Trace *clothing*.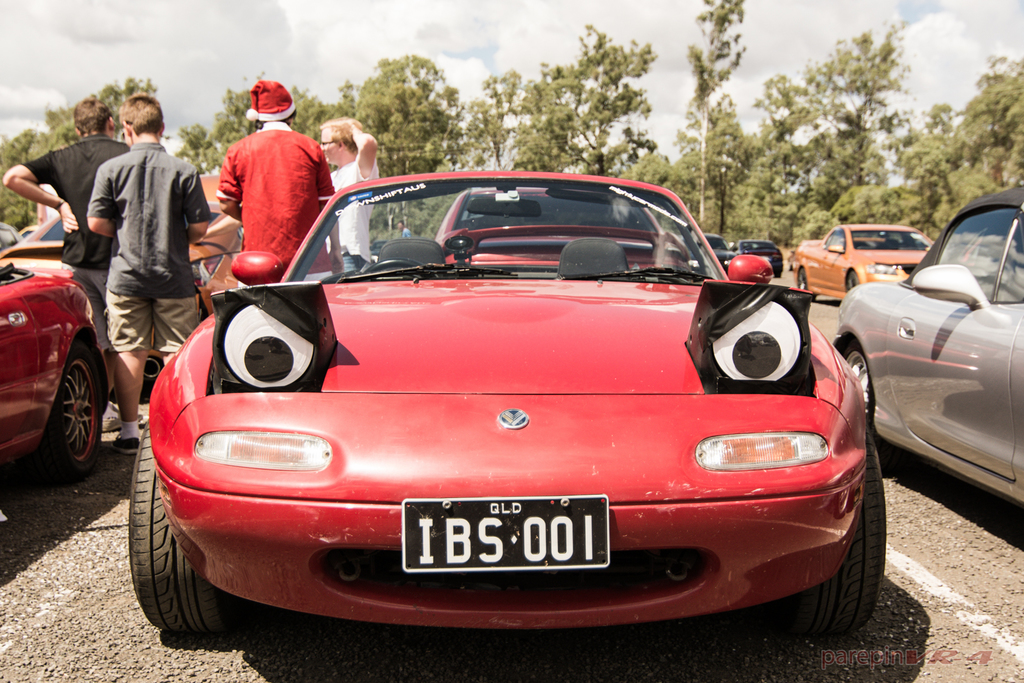
Traced to 88,136,216,350.
